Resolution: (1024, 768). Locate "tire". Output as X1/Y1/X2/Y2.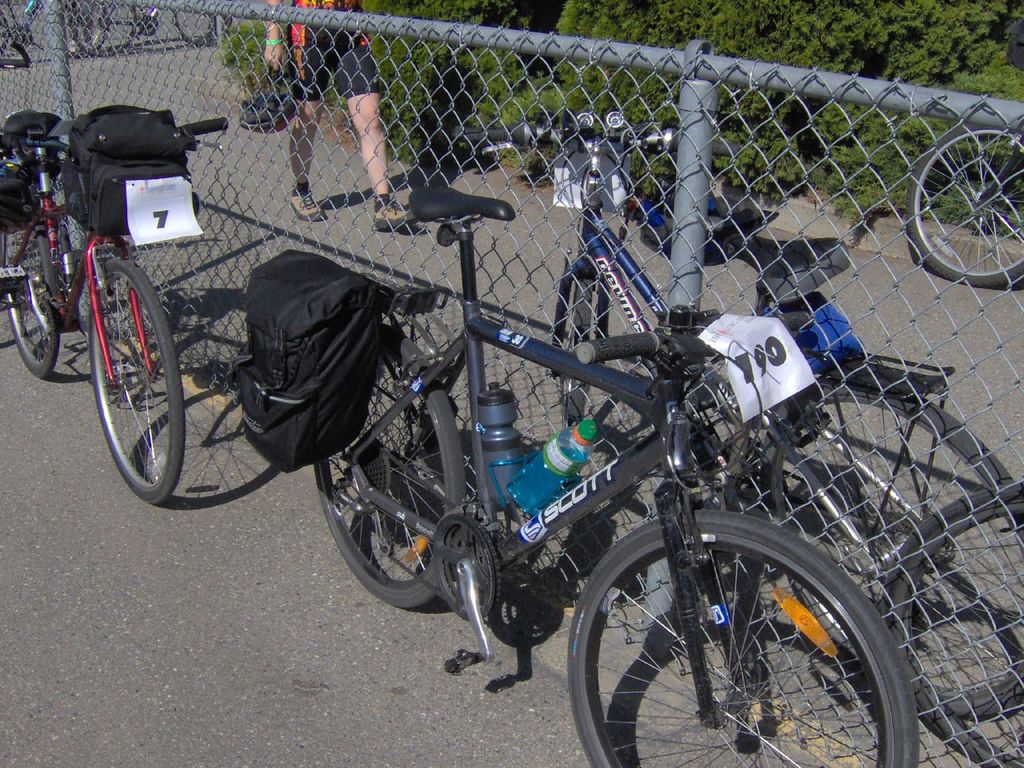
71/1/114/53.
